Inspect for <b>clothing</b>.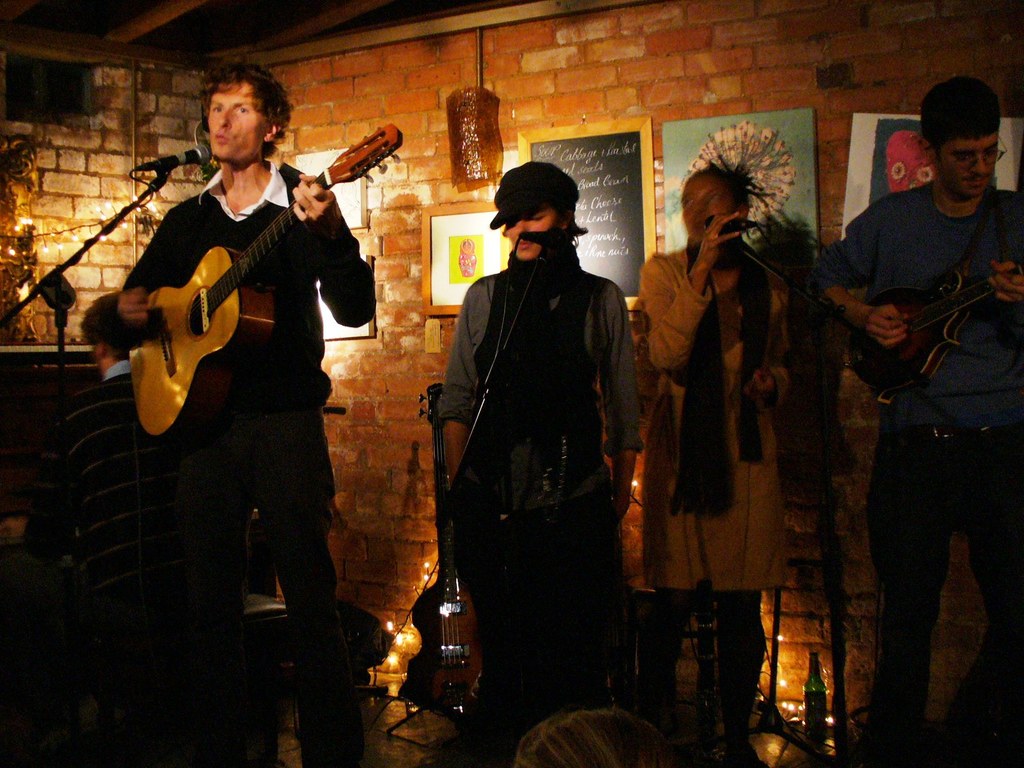
Inspection: 808 180 1023 767.
